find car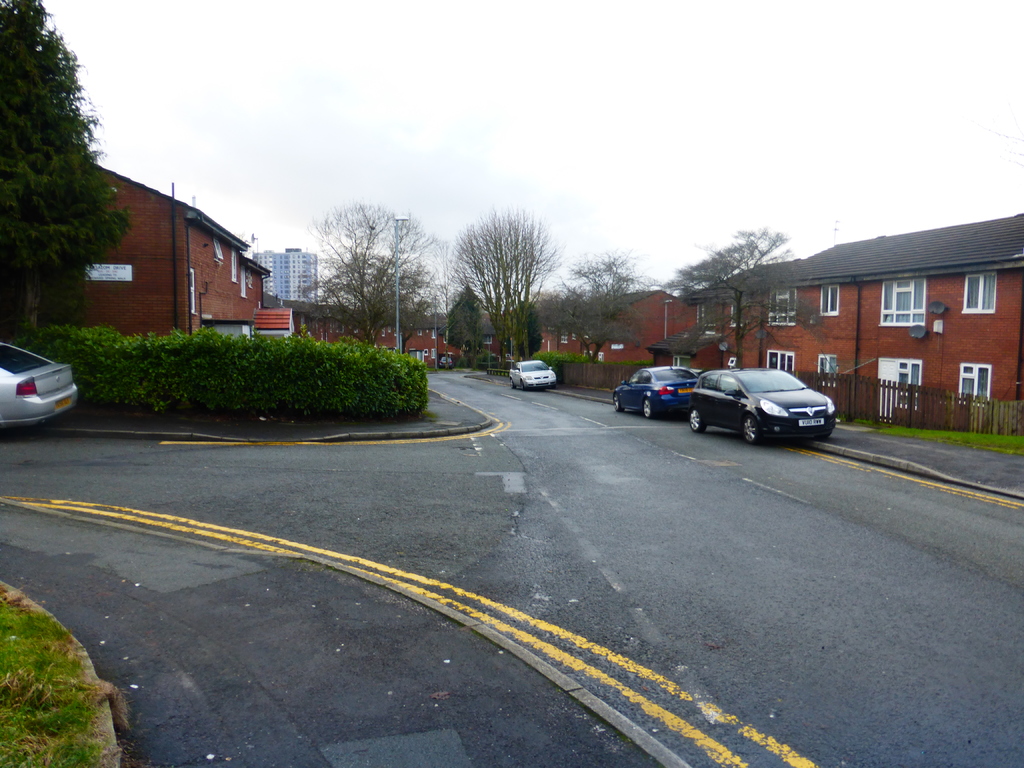
[x1=689, y1=368, x2=835, y2=446]
